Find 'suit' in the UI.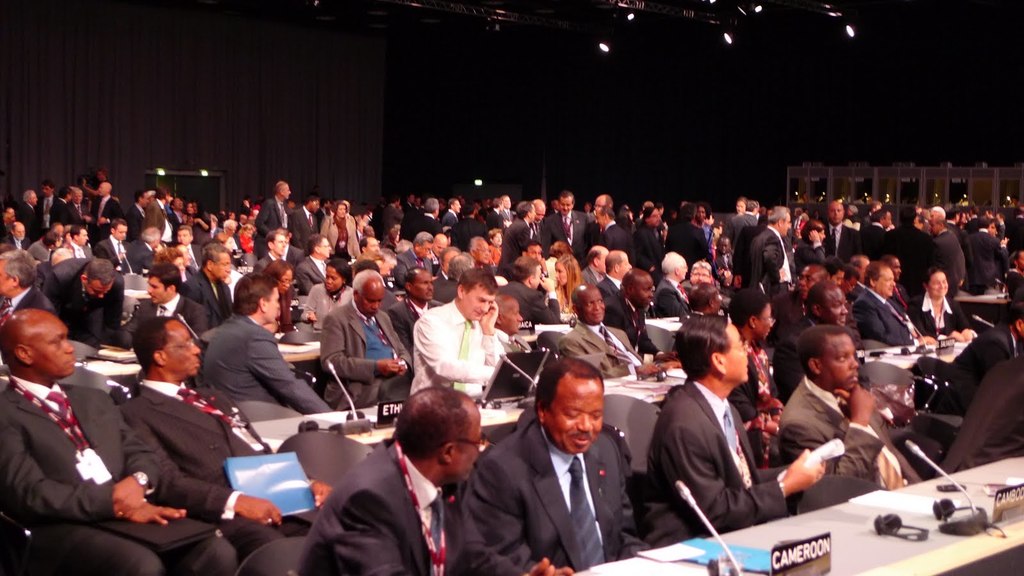
UI element at 195, 309, 334, 428.
